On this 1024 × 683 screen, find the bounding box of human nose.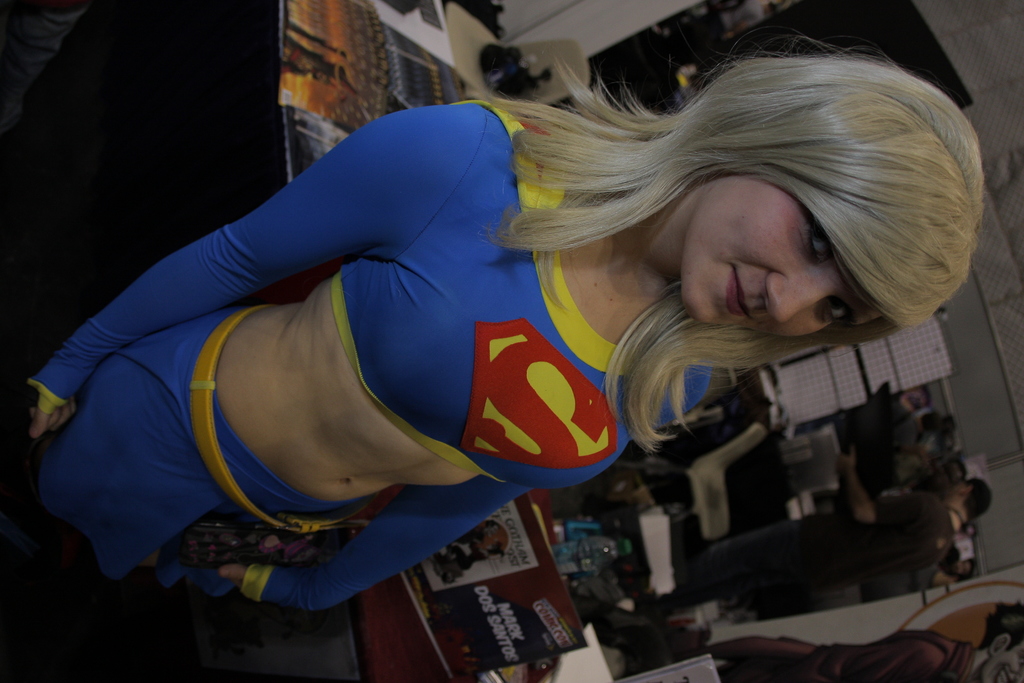
Bounding box: box=[765, 270, 842, 322].
